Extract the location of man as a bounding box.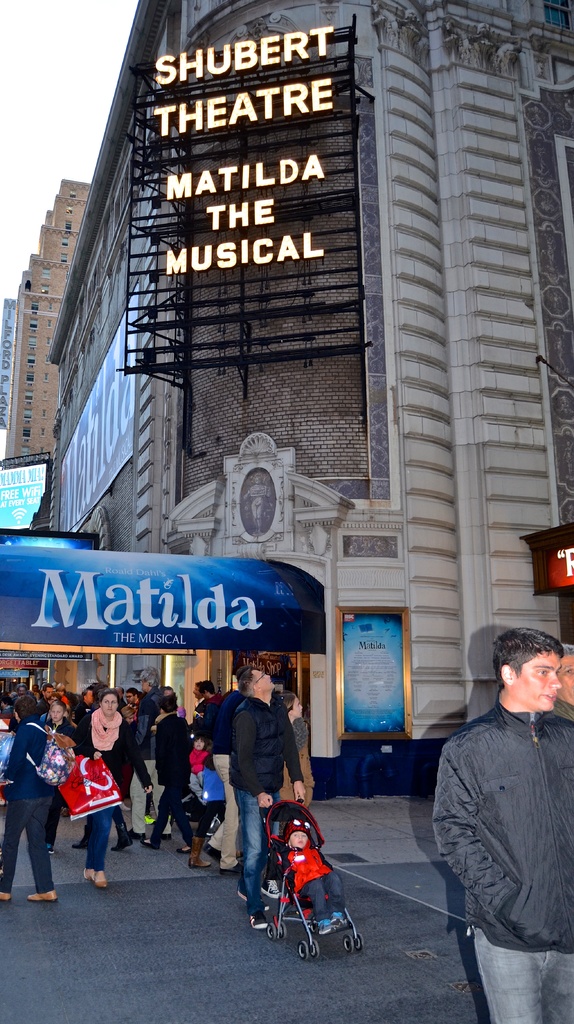
[left=414, top=627, right=566, bottom=1023].
